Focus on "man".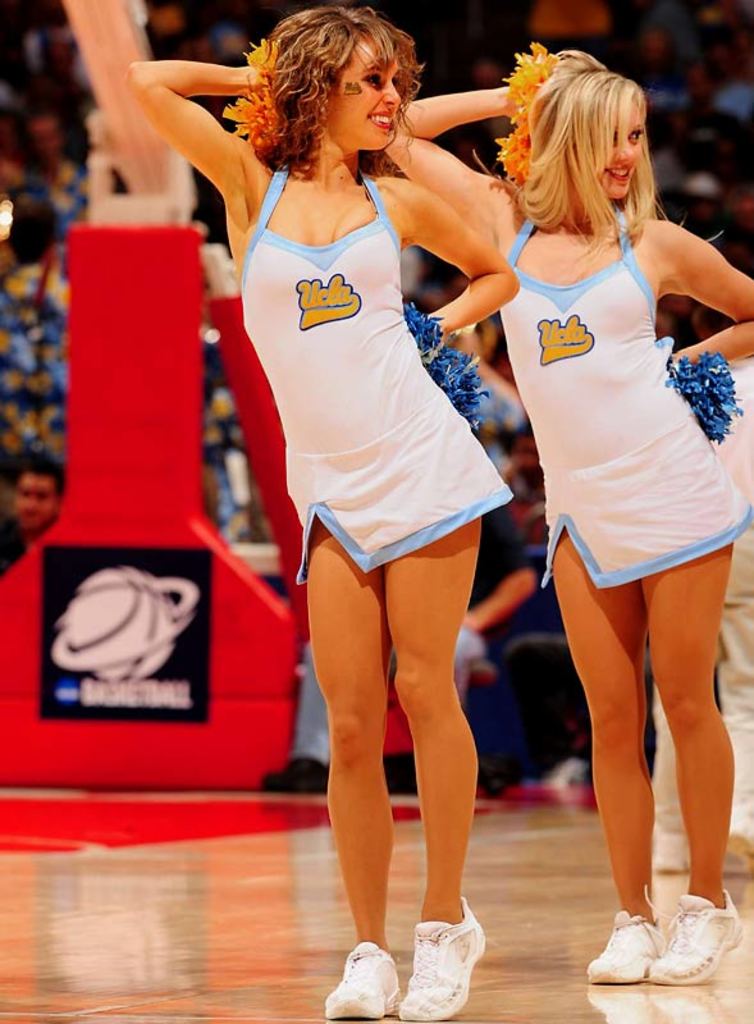
Focused at crop(0, 449, 68, 562).
